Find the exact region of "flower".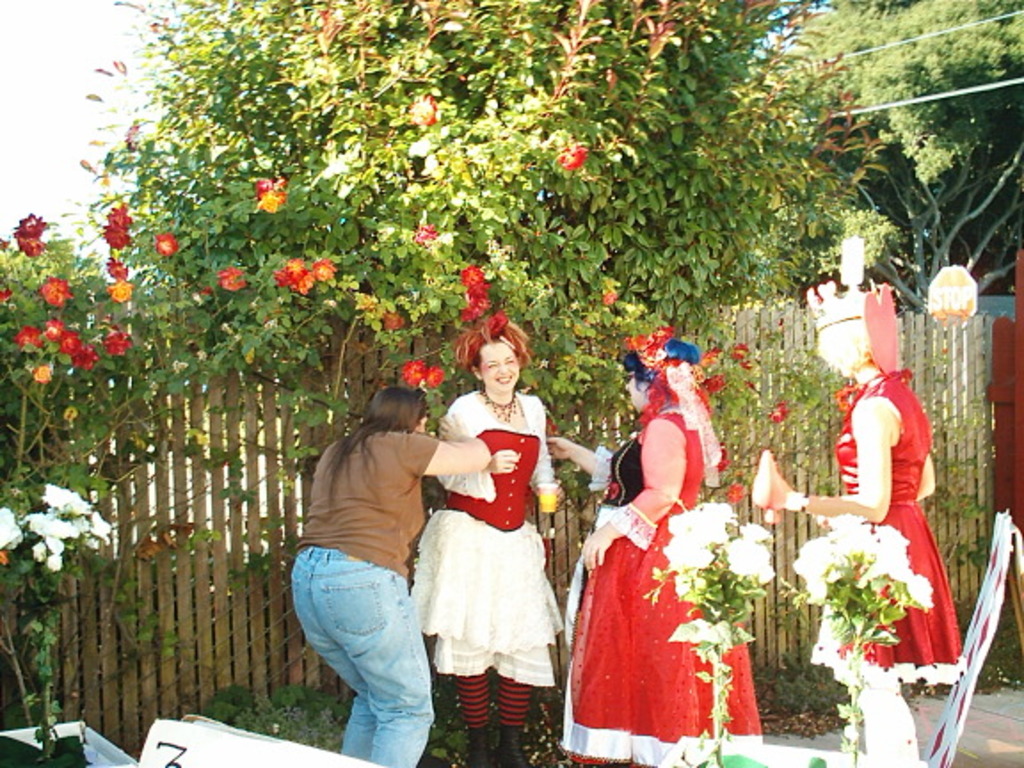
Exact region: (172, 366, 181, 375).
